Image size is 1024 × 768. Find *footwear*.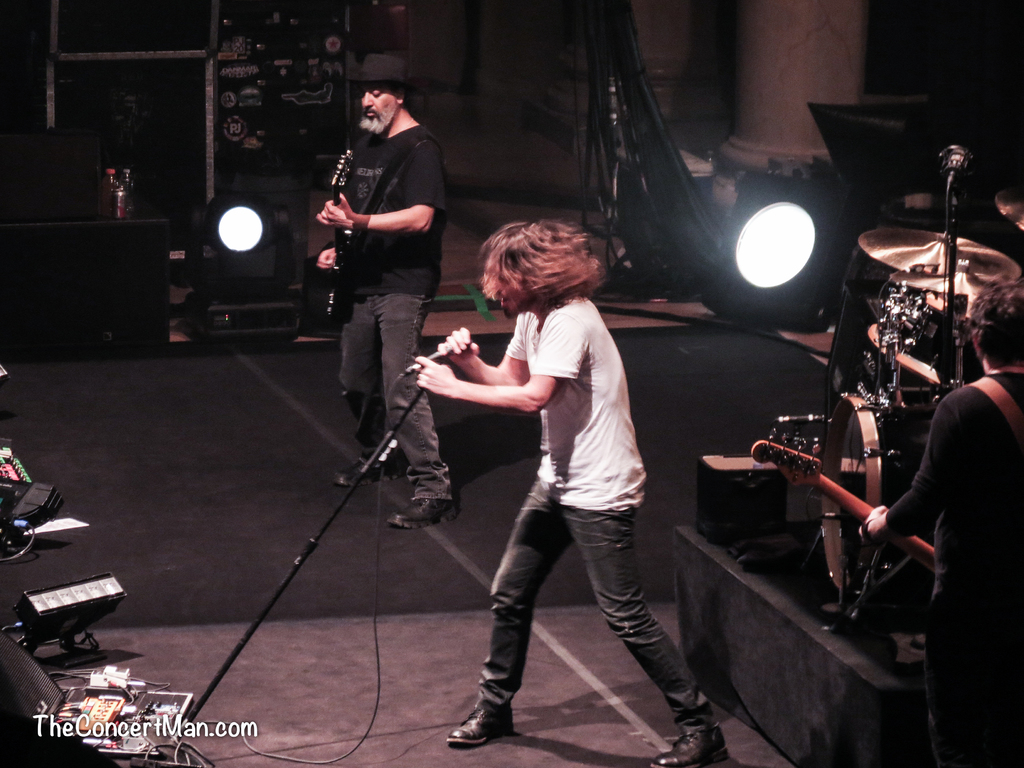
l=334, t=446, r=411, b=491.
